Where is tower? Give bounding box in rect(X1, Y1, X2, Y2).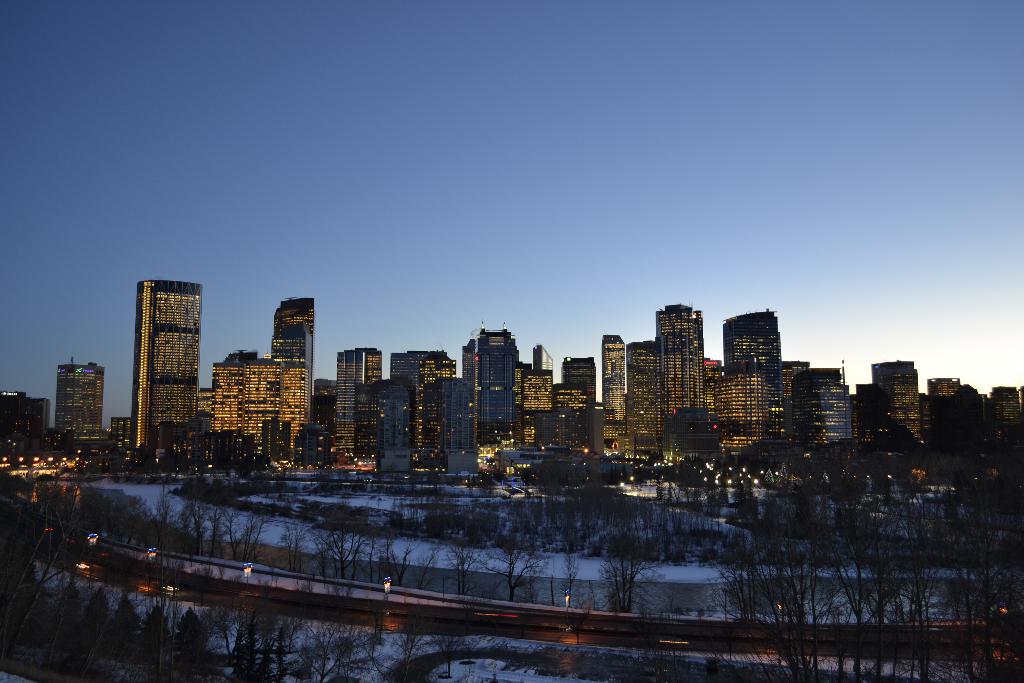
rect(559, 359, 596, 410).
